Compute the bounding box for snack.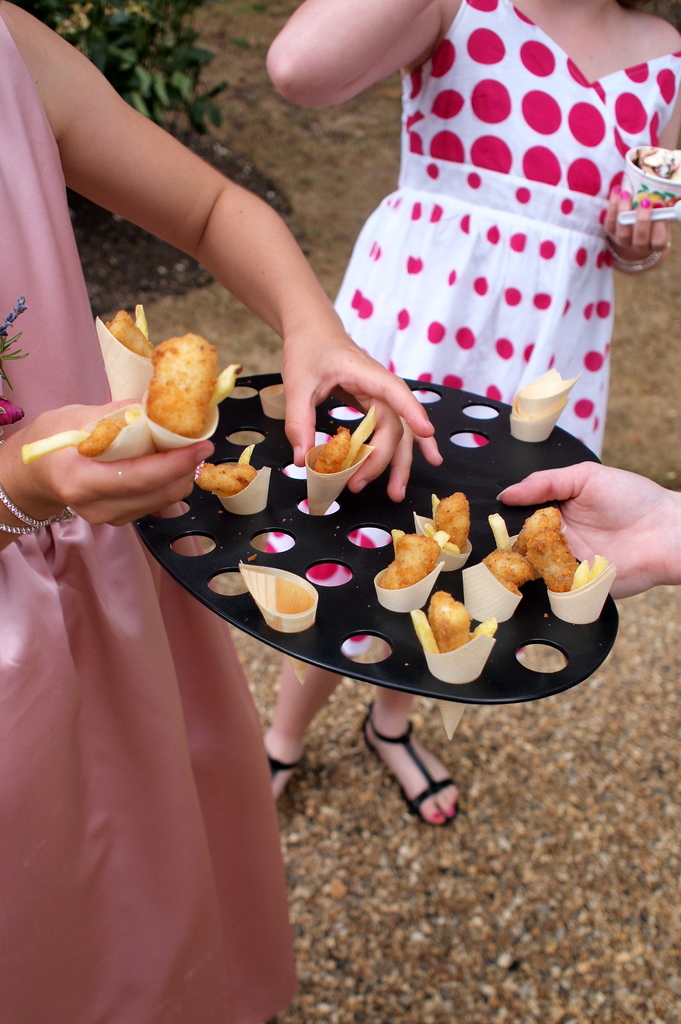
(522,529,606,594).
